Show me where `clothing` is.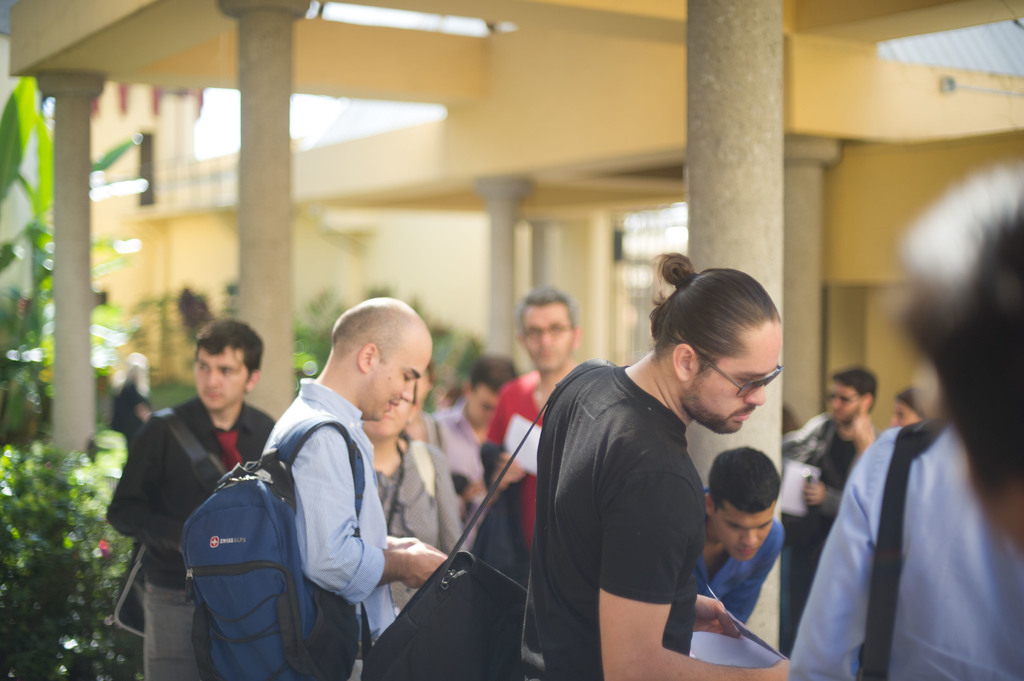
`clothing` is at (left=796, top=383, right=1000, bottom=680).
